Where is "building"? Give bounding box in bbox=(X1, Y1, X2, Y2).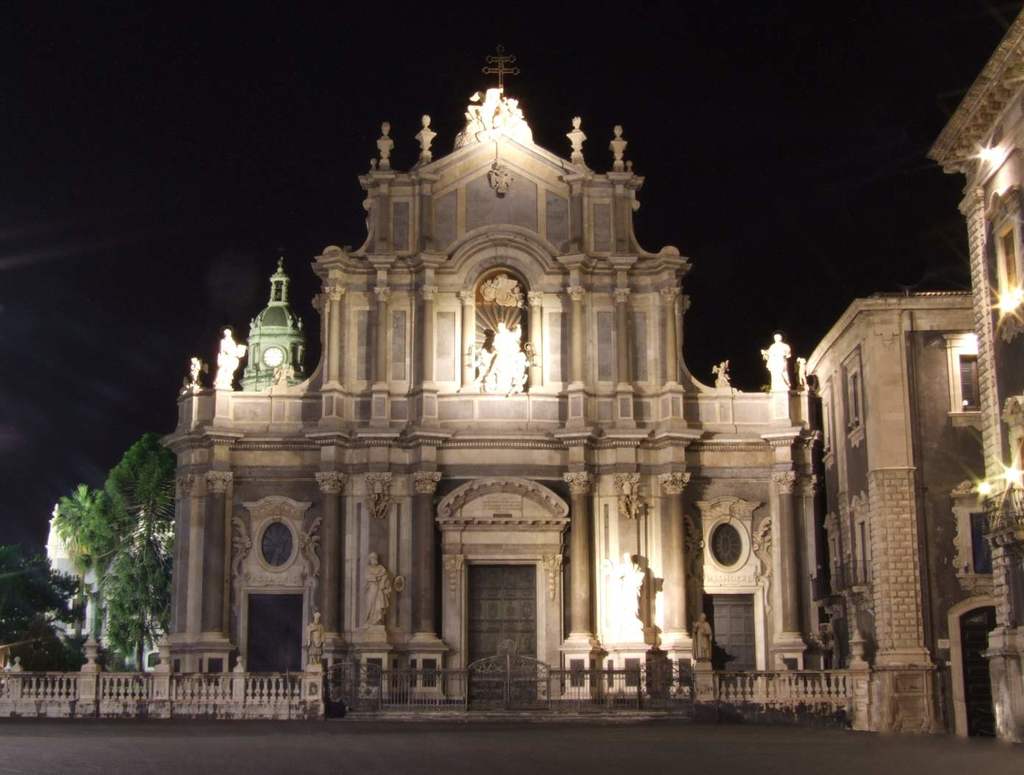
bbox=(0, 0, 1023, 743).
